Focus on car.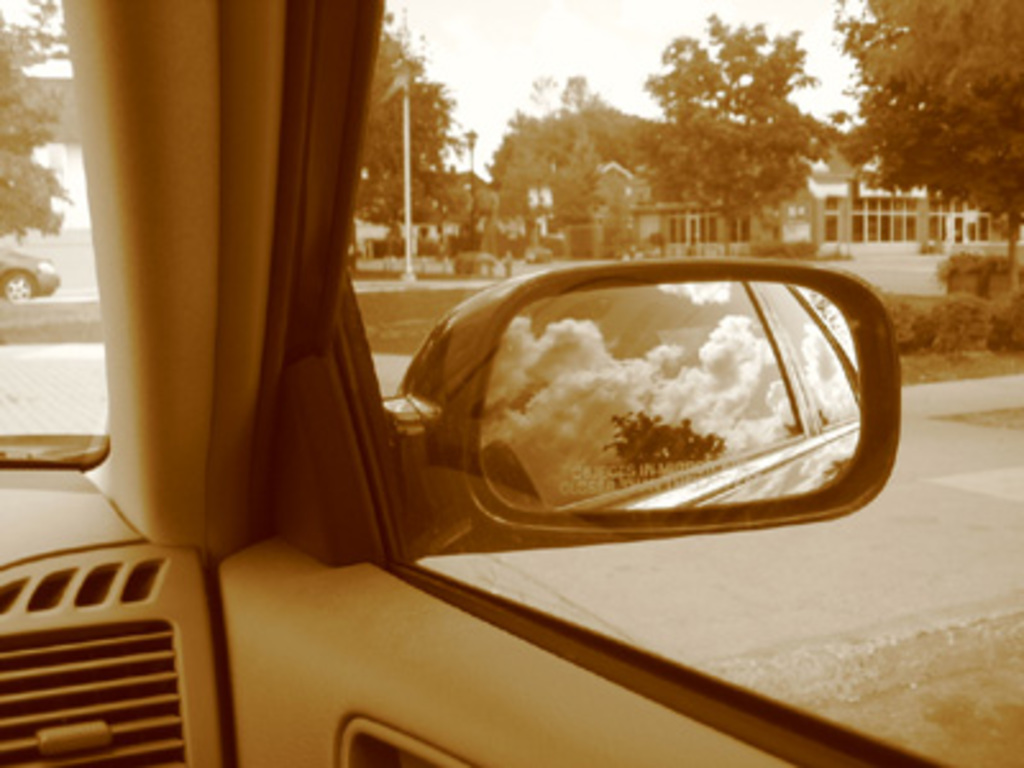
Focused at [5,248,61,302].
